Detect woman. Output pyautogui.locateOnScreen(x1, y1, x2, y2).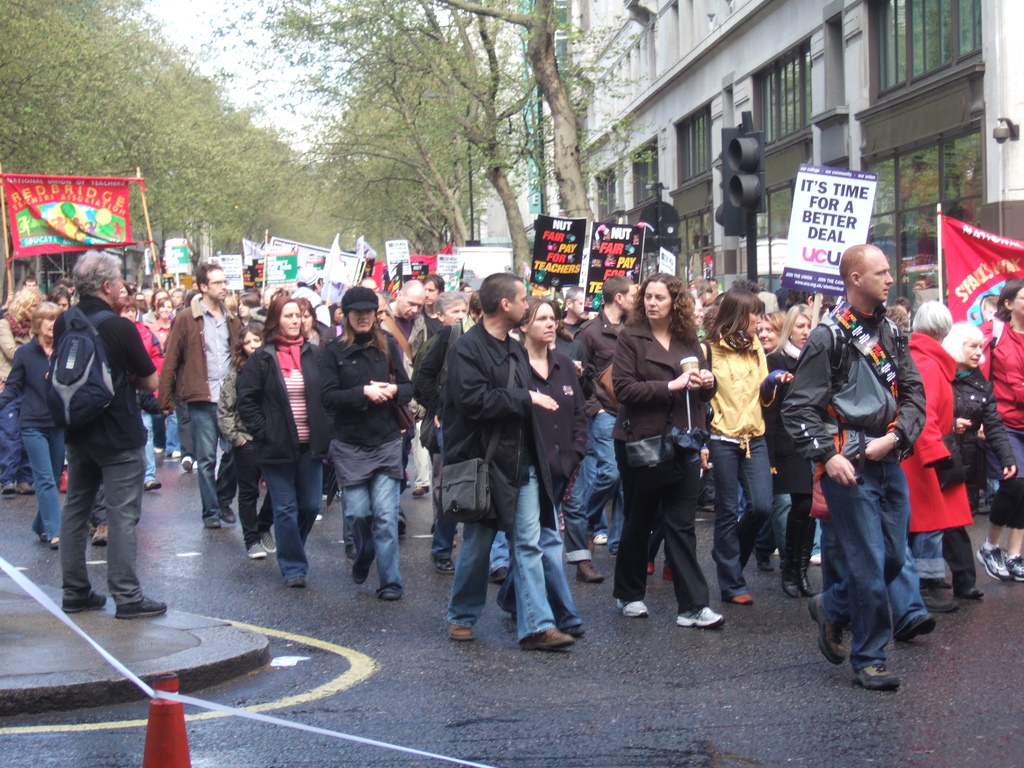
pyautogui.locateOnScreen(155, 299, 184, 345).
